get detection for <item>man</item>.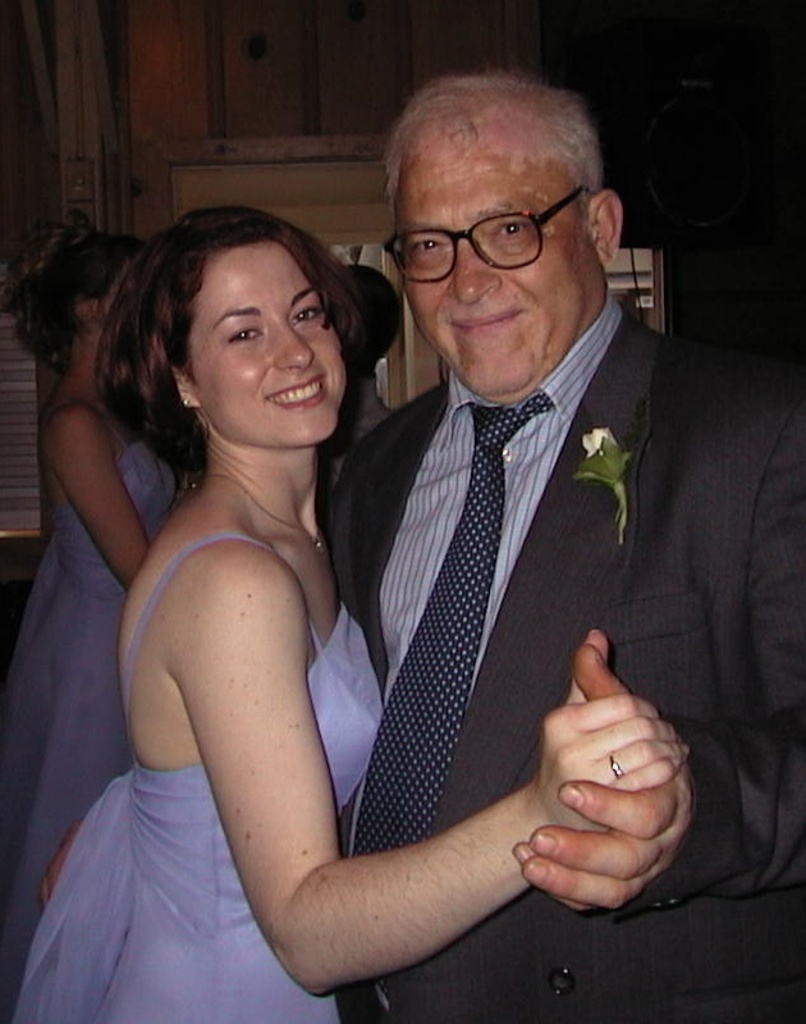
Detection: 316 73 805 1023.
